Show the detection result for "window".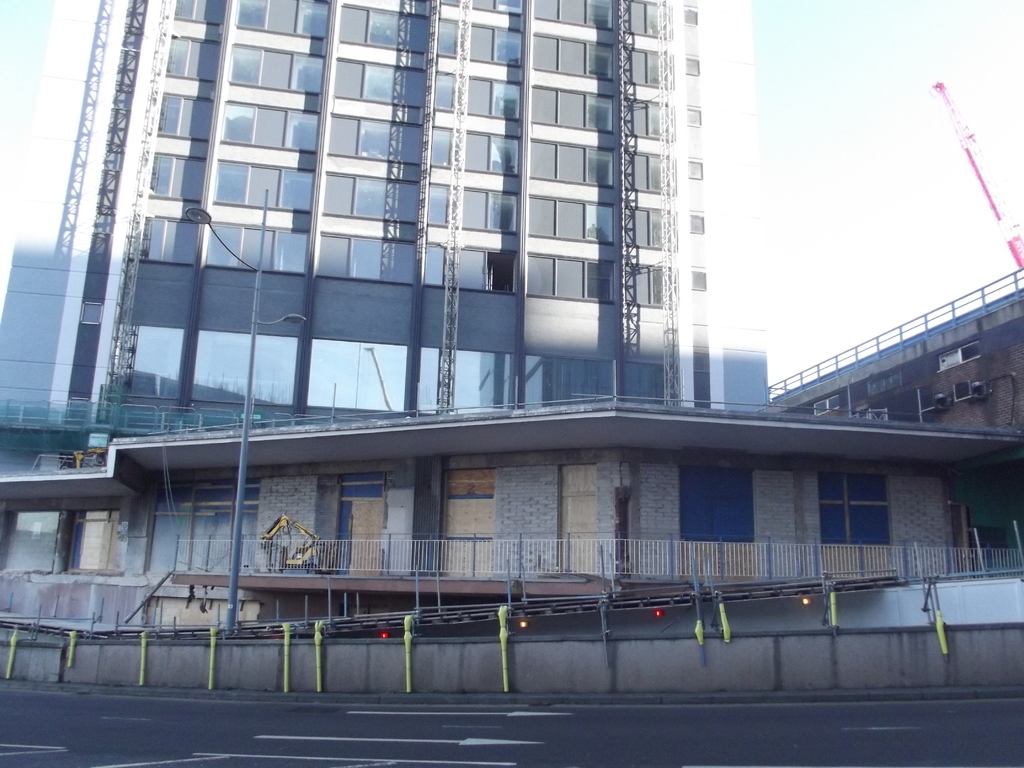
[676,465,755,582].
